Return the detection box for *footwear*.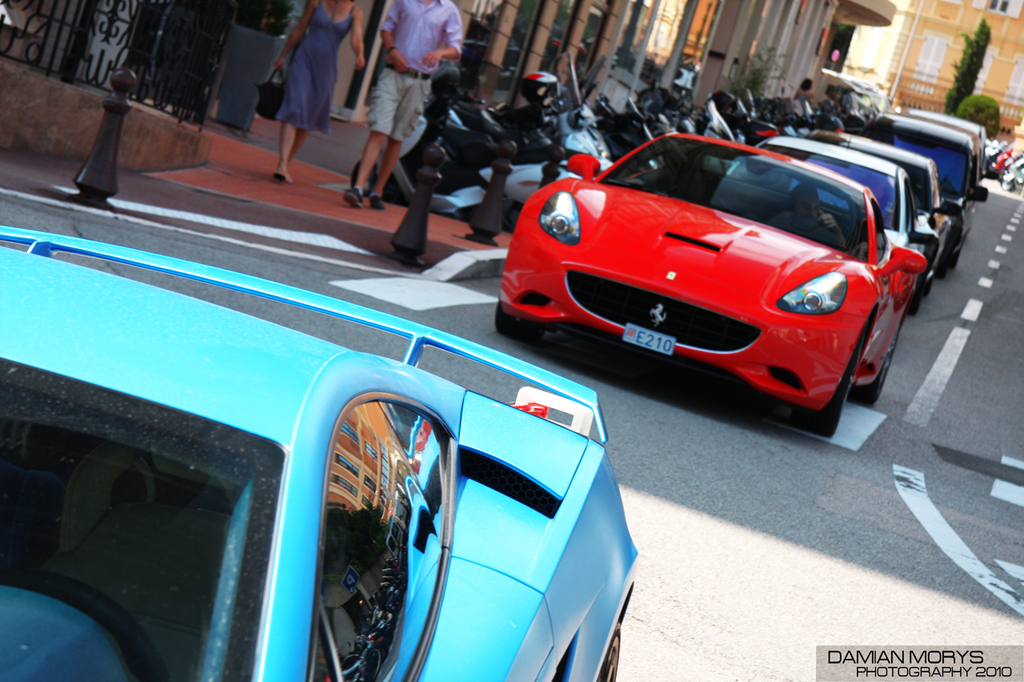
[x1=370, y1=192, x2=381, y2=210].
